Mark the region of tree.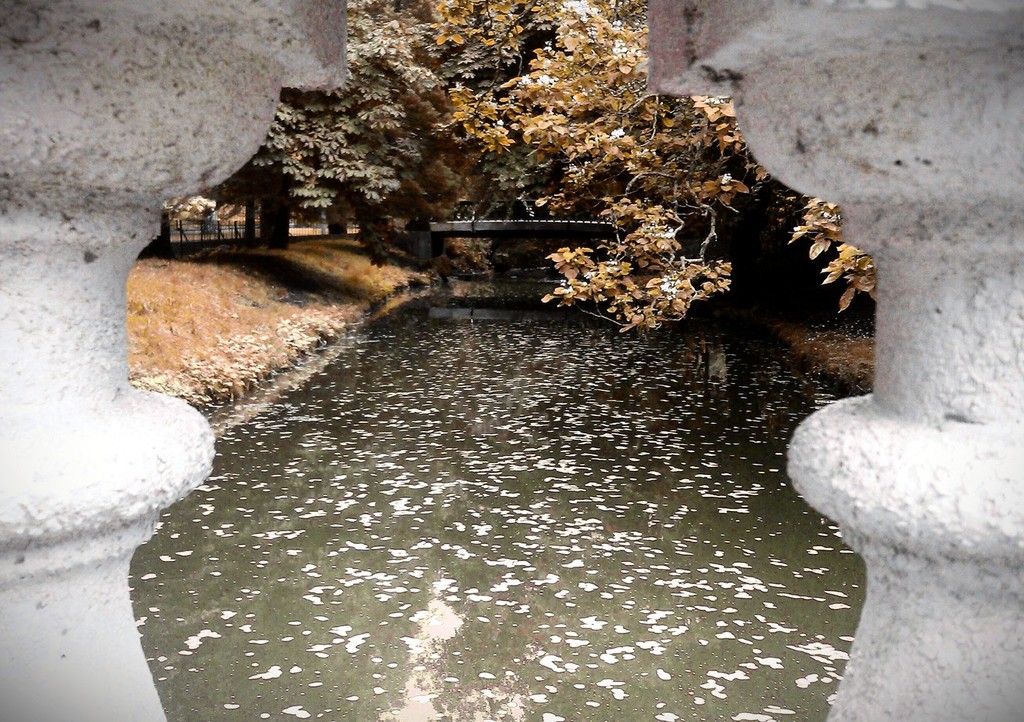
Region: <region>210, 0, 547, 255</region>.
